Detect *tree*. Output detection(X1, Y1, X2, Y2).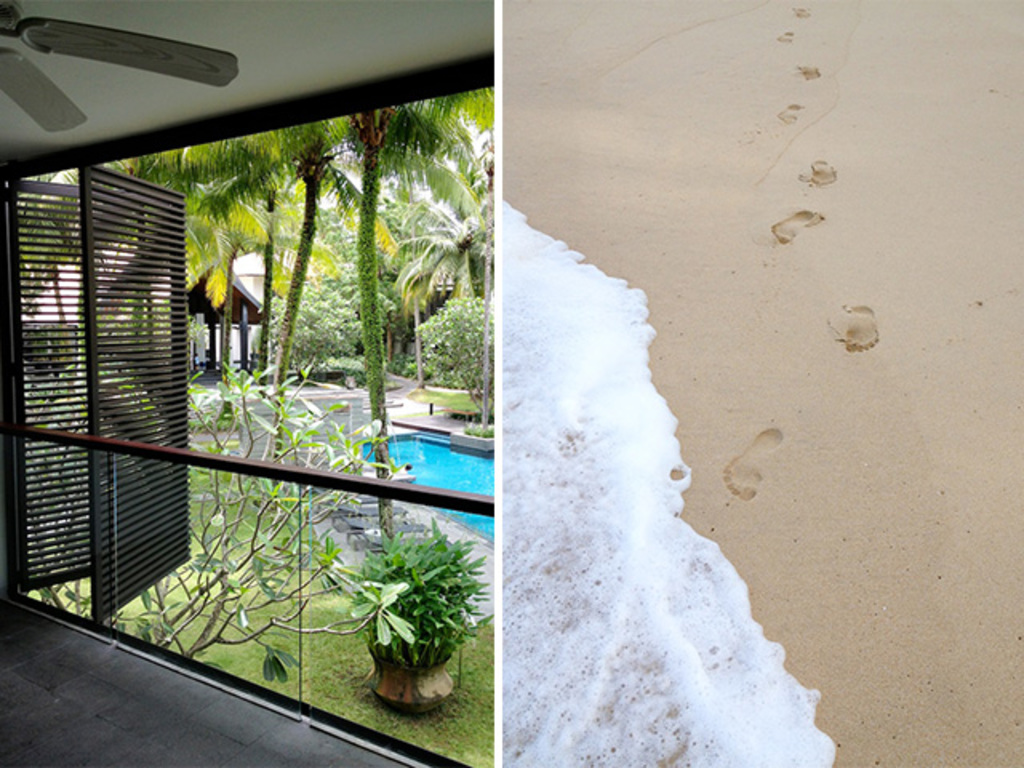
detection(16, 64, 514, 552).
